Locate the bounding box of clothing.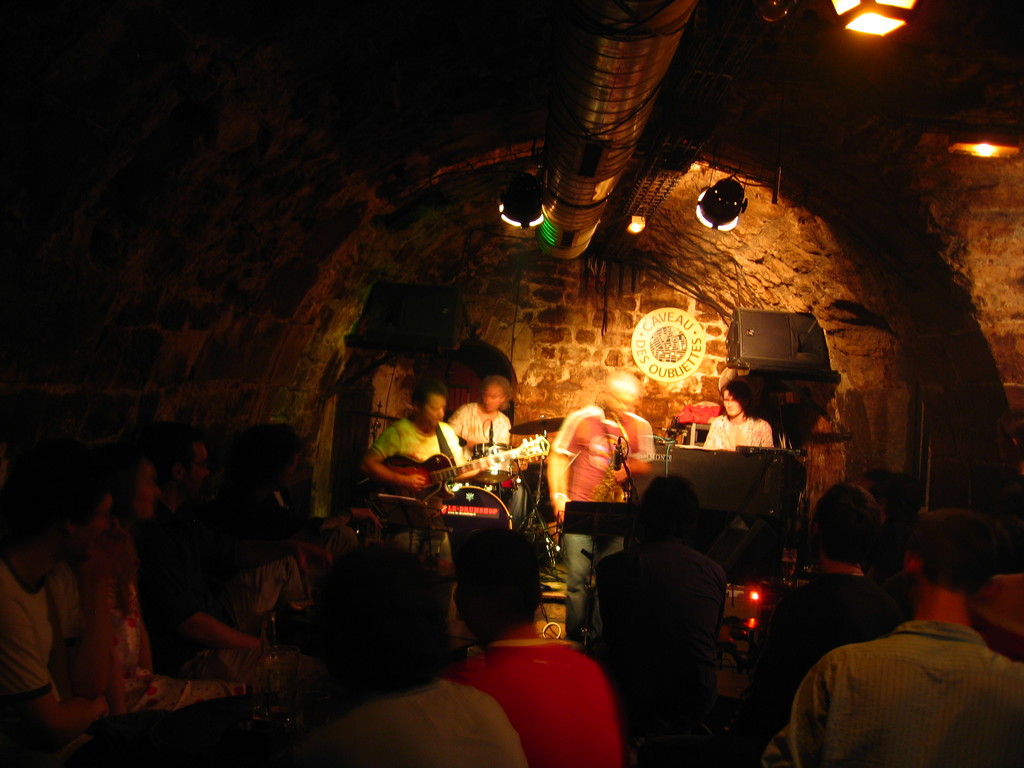
Bounding box: 81/527/221/704.
